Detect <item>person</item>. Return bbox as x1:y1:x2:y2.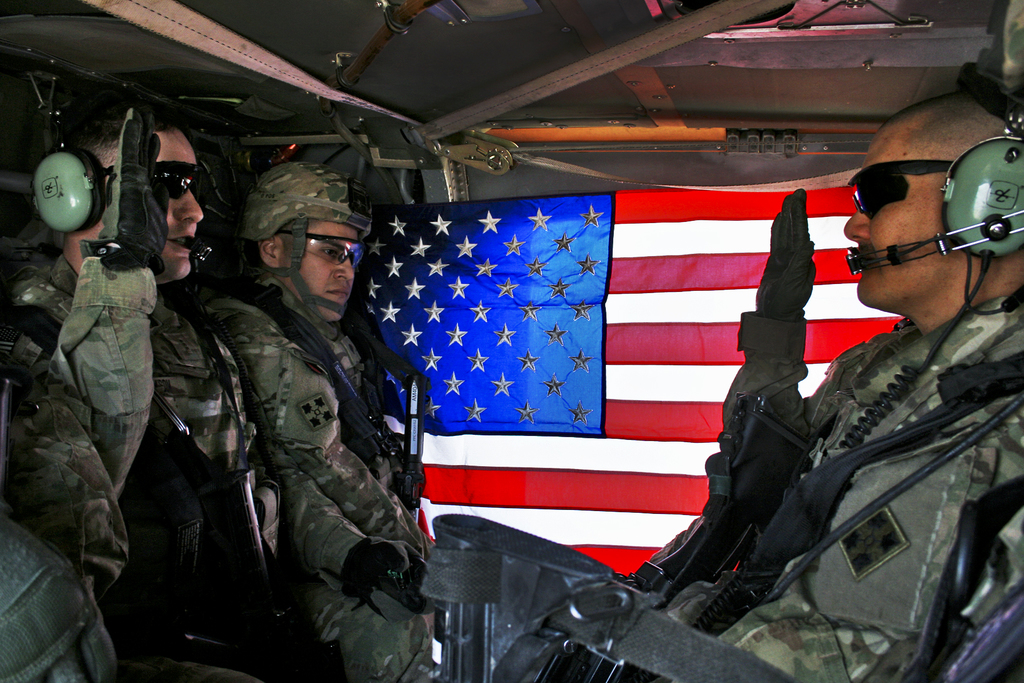
2:89:278:682.
